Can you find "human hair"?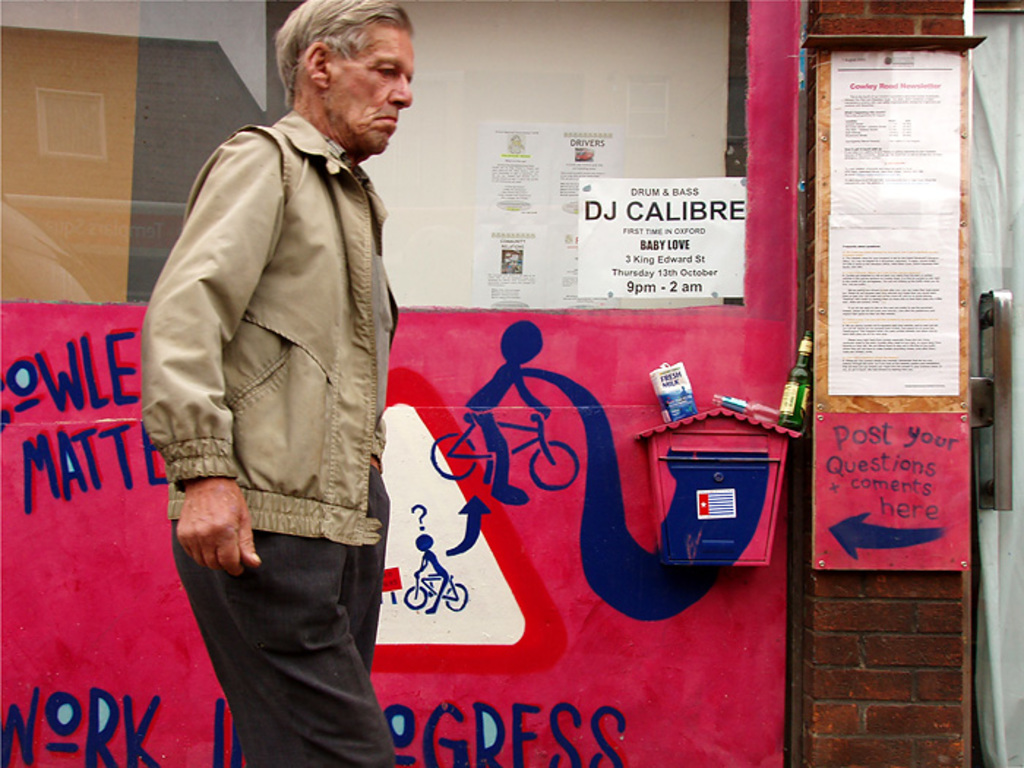
Yes, bounding box: box=[263, 18, 410, 127].
